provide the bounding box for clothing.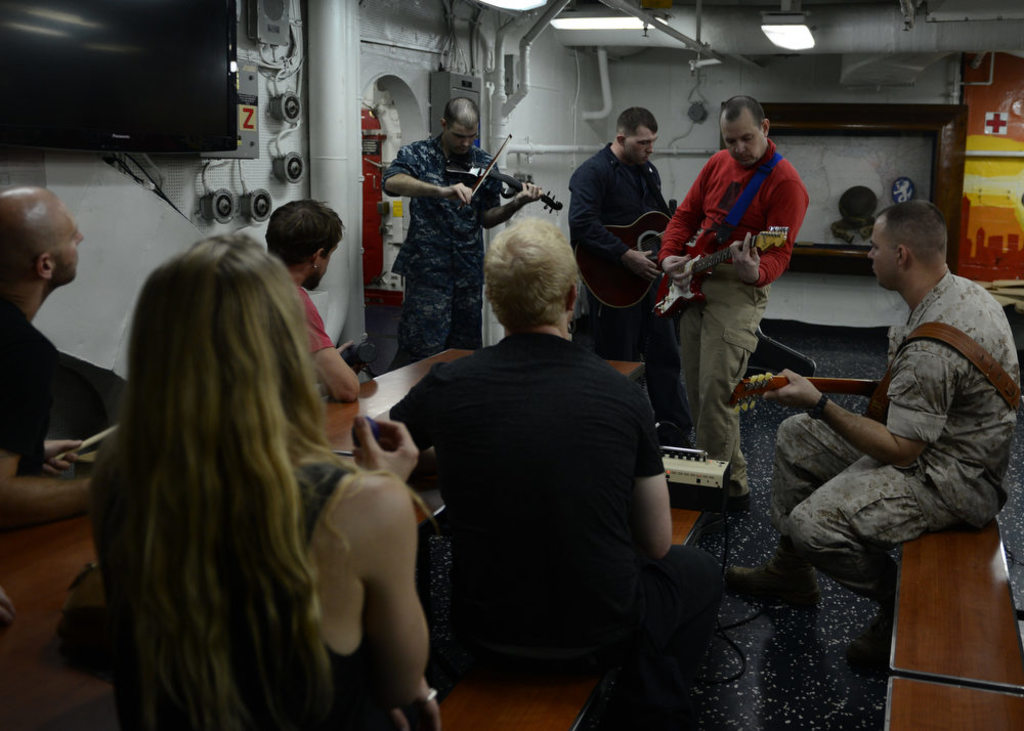
(x1=384, y1=109, x2=505, y2=357).
